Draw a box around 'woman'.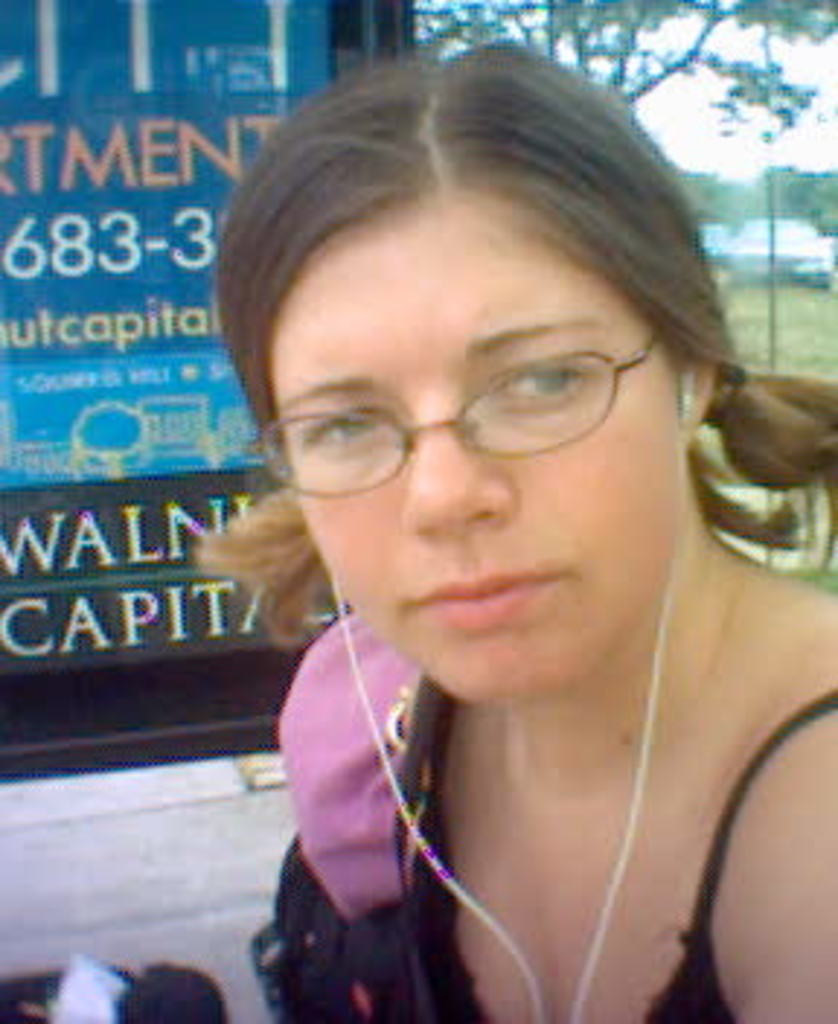
x1=192, y1=41, x2=835, y2=1021.
